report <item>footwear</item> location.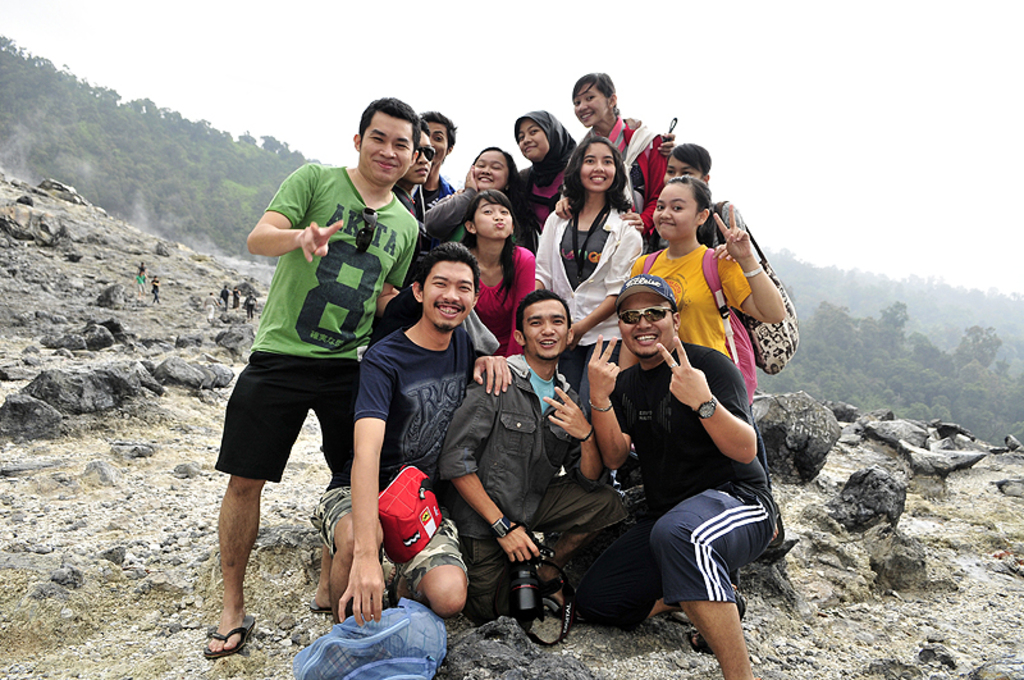
Report: select_region(308, 593, 342, 617).
